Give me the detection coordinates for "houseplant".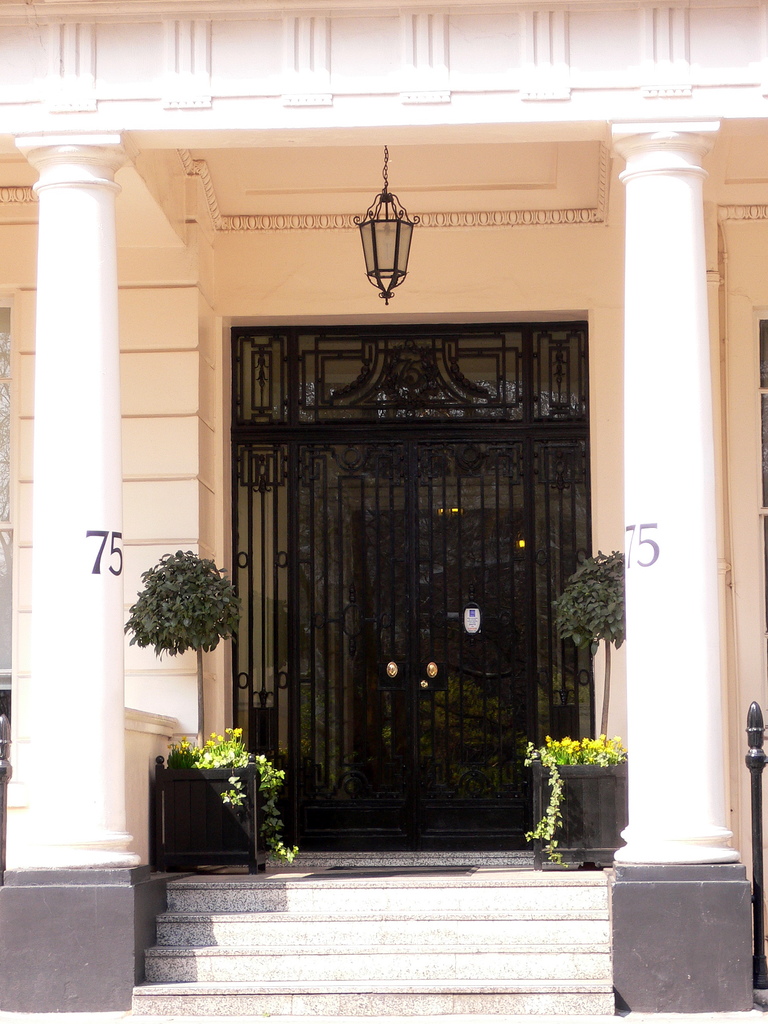
BBox(525, 548, 635, 874).
